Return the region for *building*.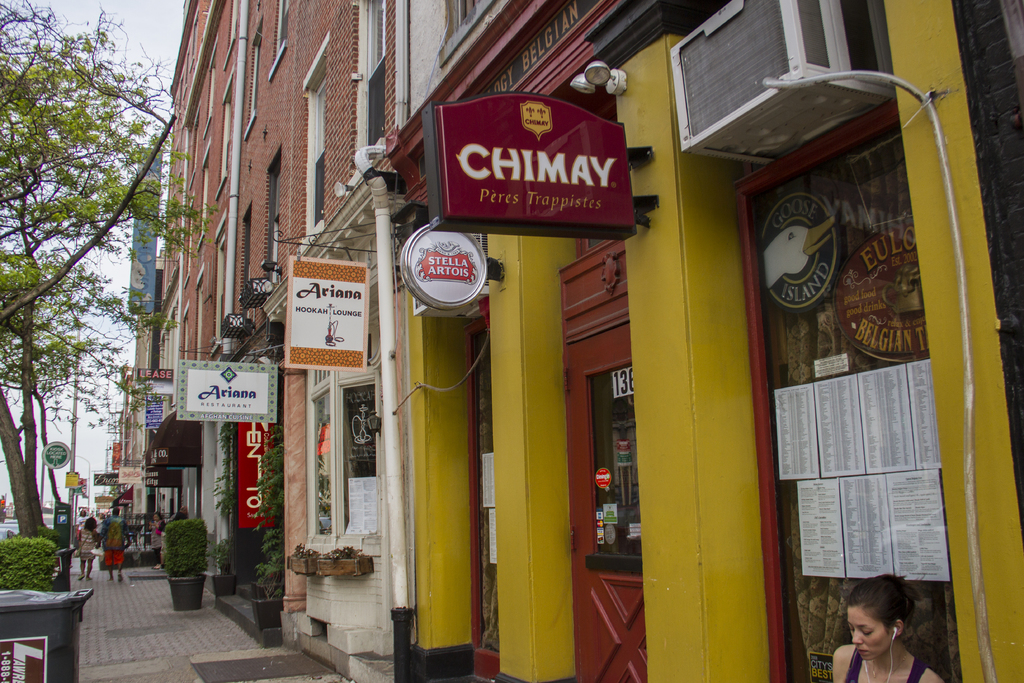
crop(113, 177, 173, 558).
